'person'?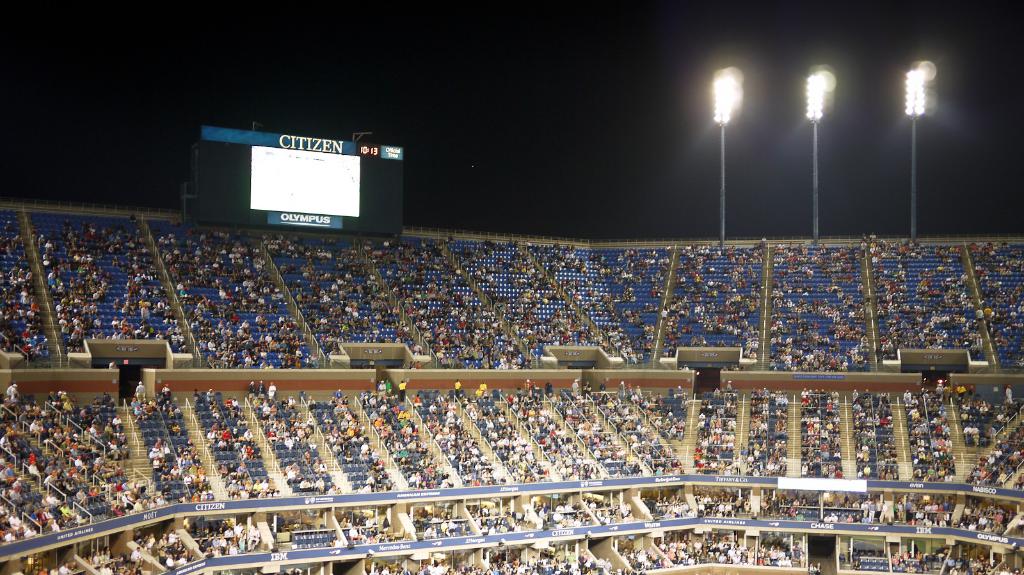
select_region(266, 378, 278, 403)
